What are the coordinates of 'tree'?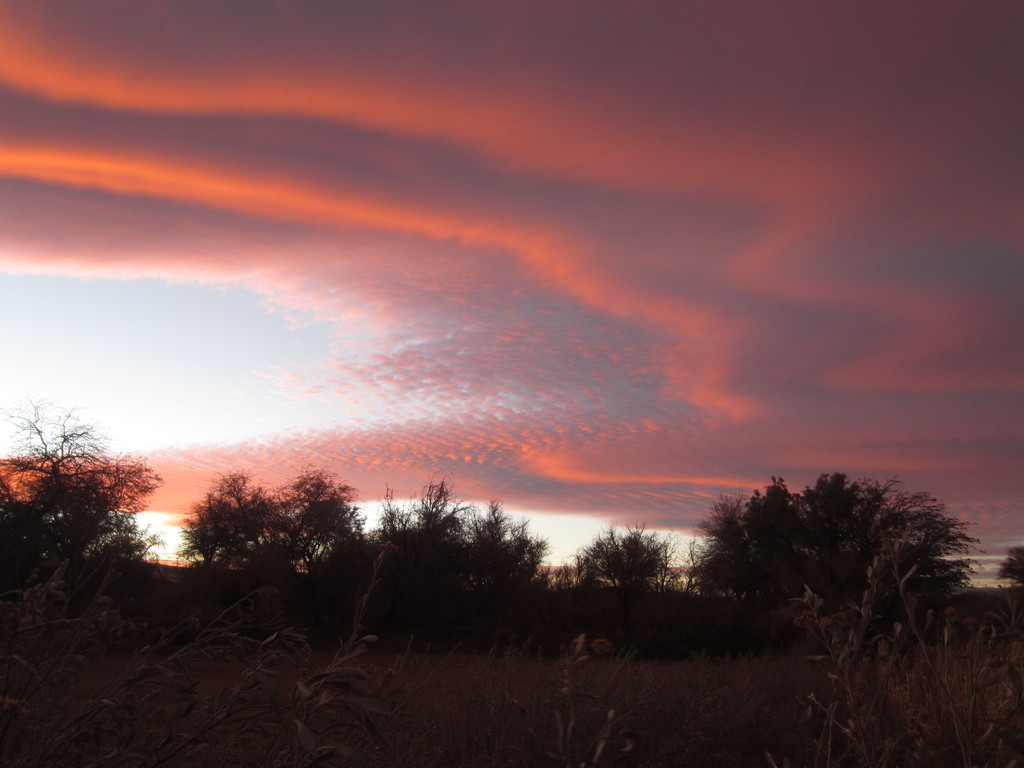
x1=163 y1=467 x2=276 y2=574.
